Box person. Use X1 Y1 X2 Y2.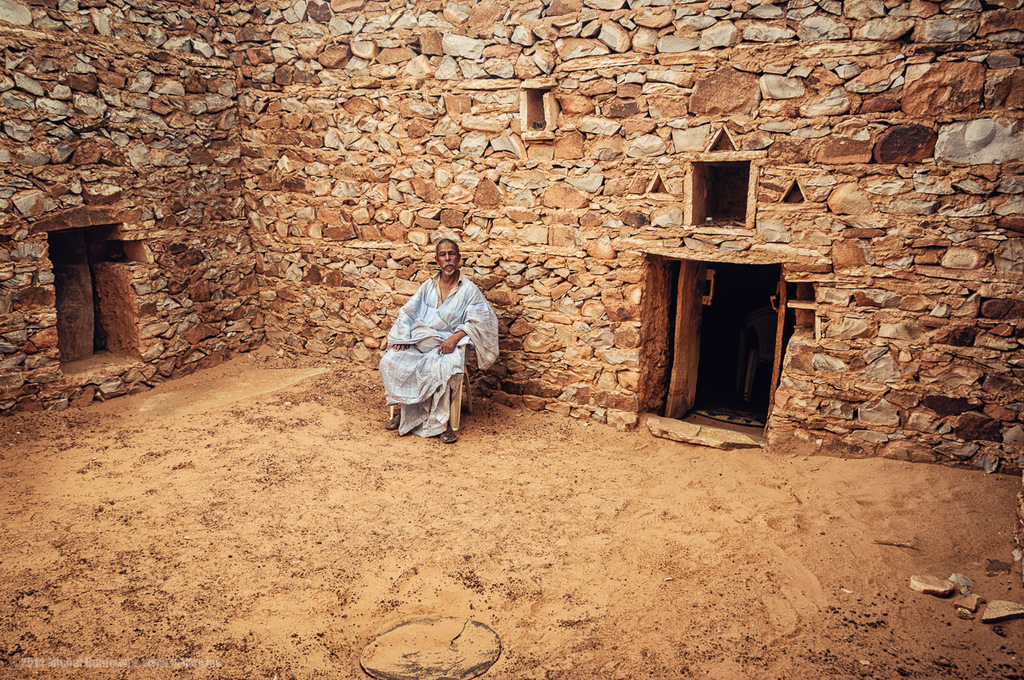
375 237 499 444.
